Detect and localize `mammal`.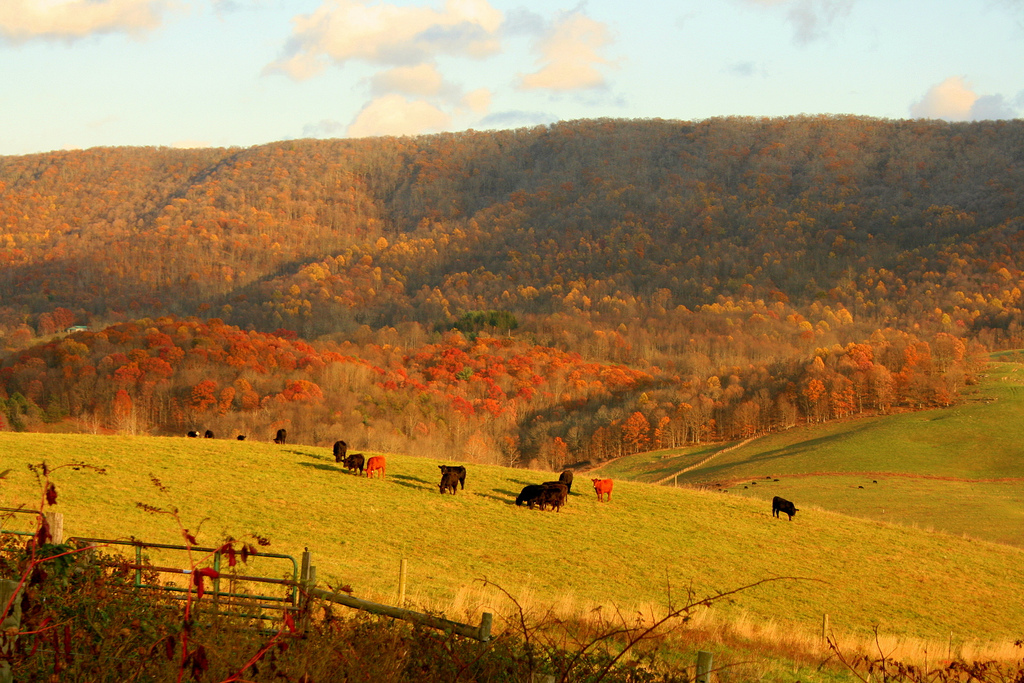
Localized at region(274, 428, 286, 442).
